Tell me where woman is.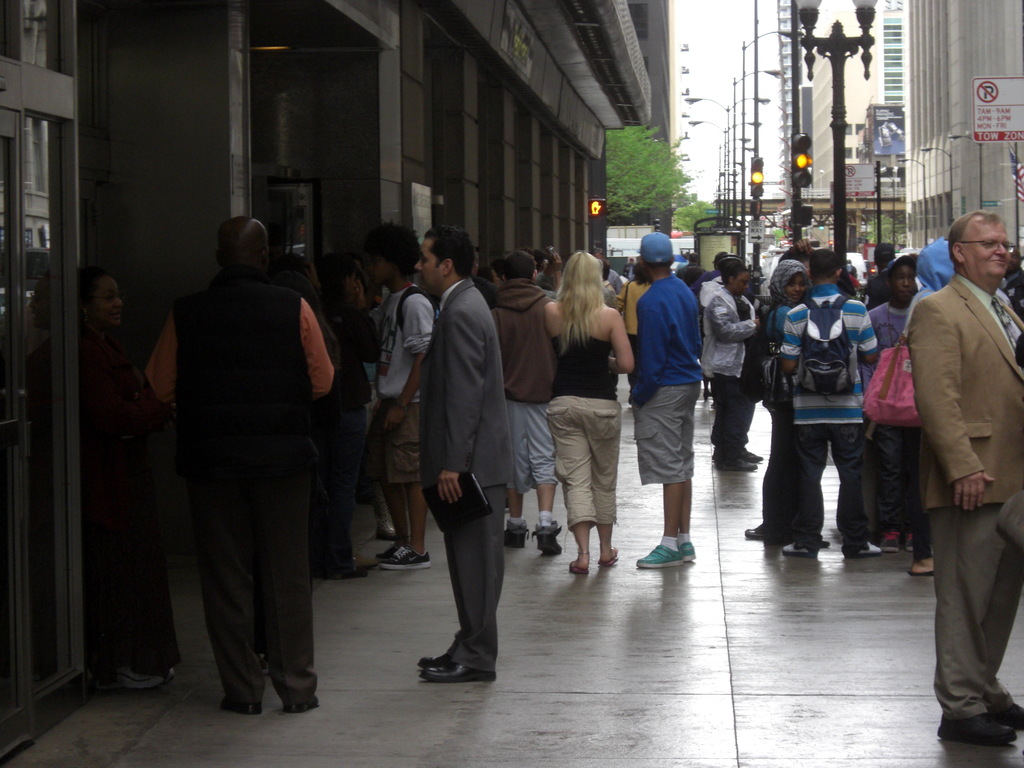
woman is at (79,270,173,682).
